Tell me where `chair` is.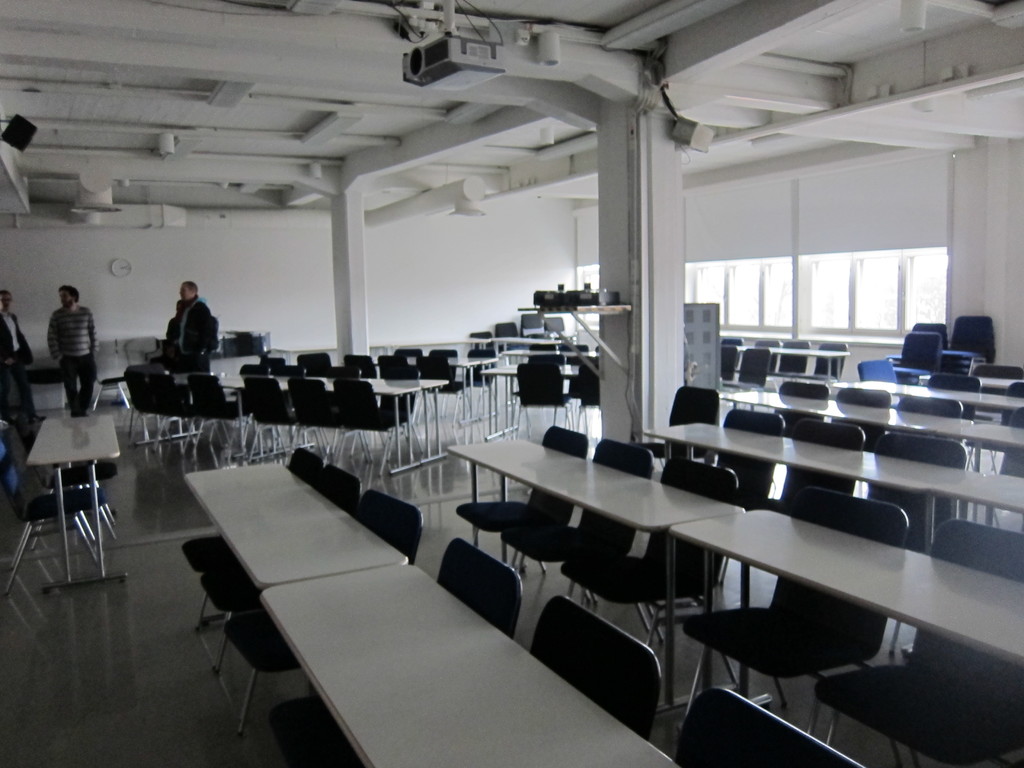
`chair` is at <bbox>424, 352, 456, 385</bbox>.
